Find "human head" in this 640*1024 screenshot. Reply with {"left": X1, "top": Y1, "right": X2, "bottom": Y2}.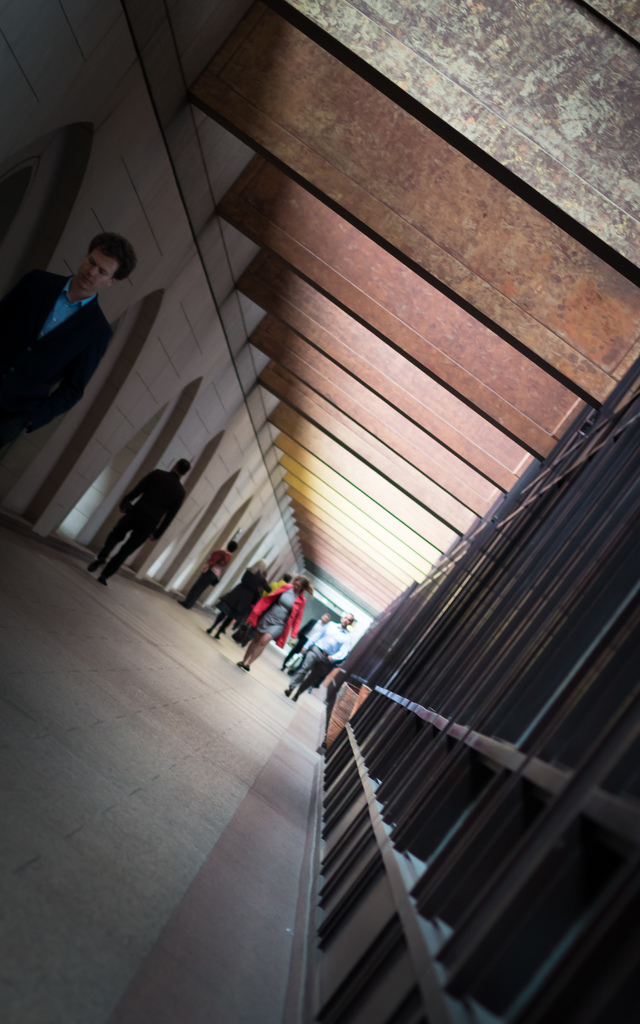
{"left": 223, "top": 541, "right": 237, "bottom": 556}.
